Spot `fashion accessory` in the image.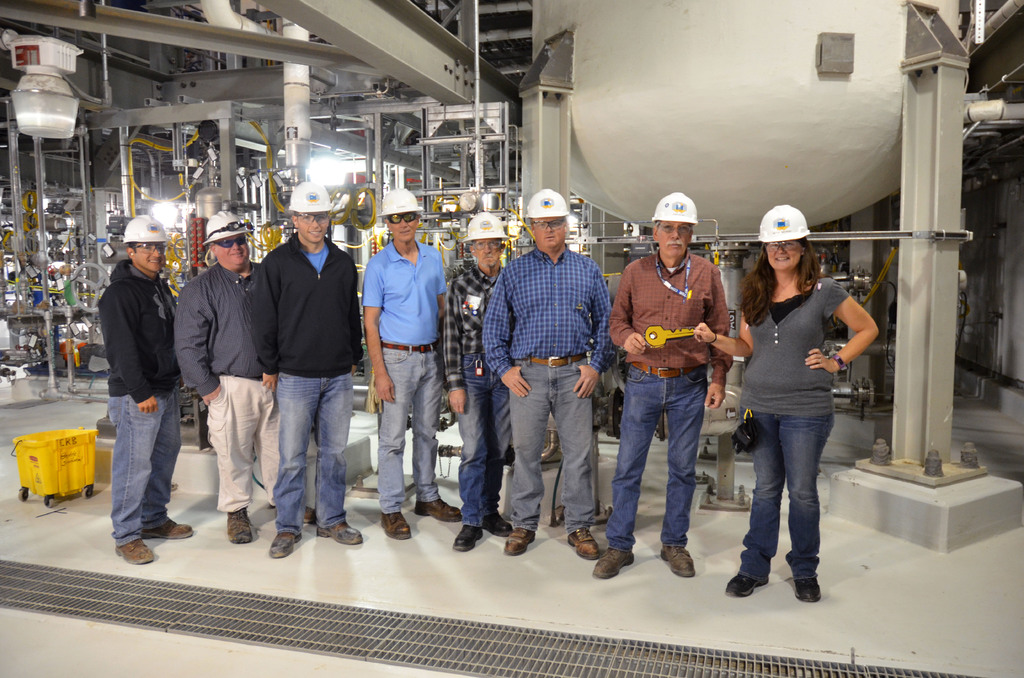
`fashion accessory` found at x1=387 y1=213 x2=417 y2=224.
